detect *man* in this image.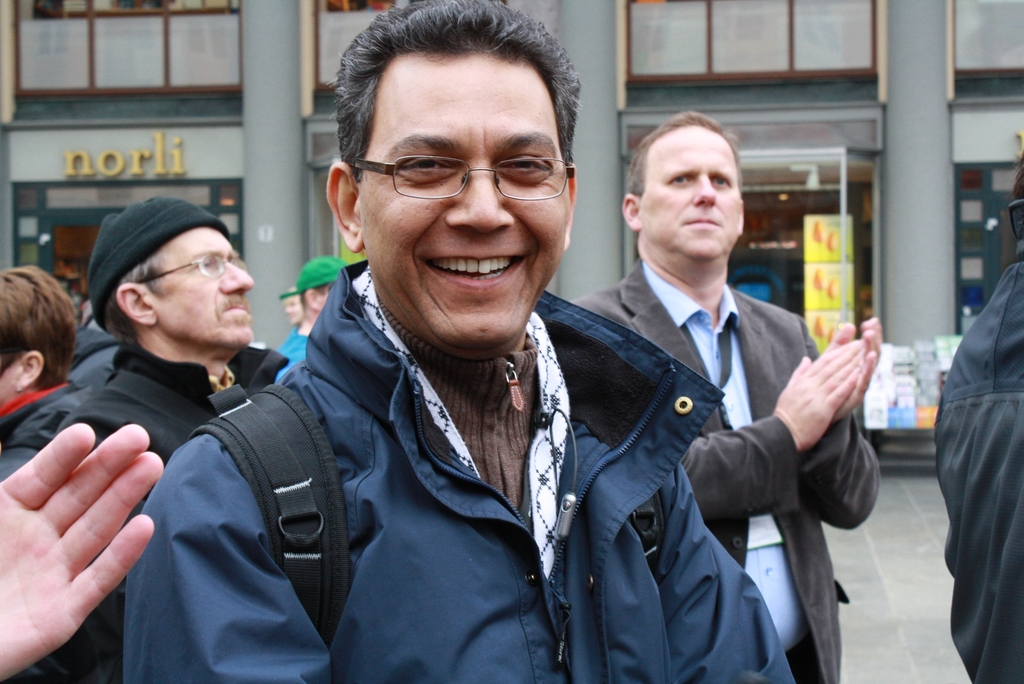
Detection: rect(54, 194, 252, 683).
